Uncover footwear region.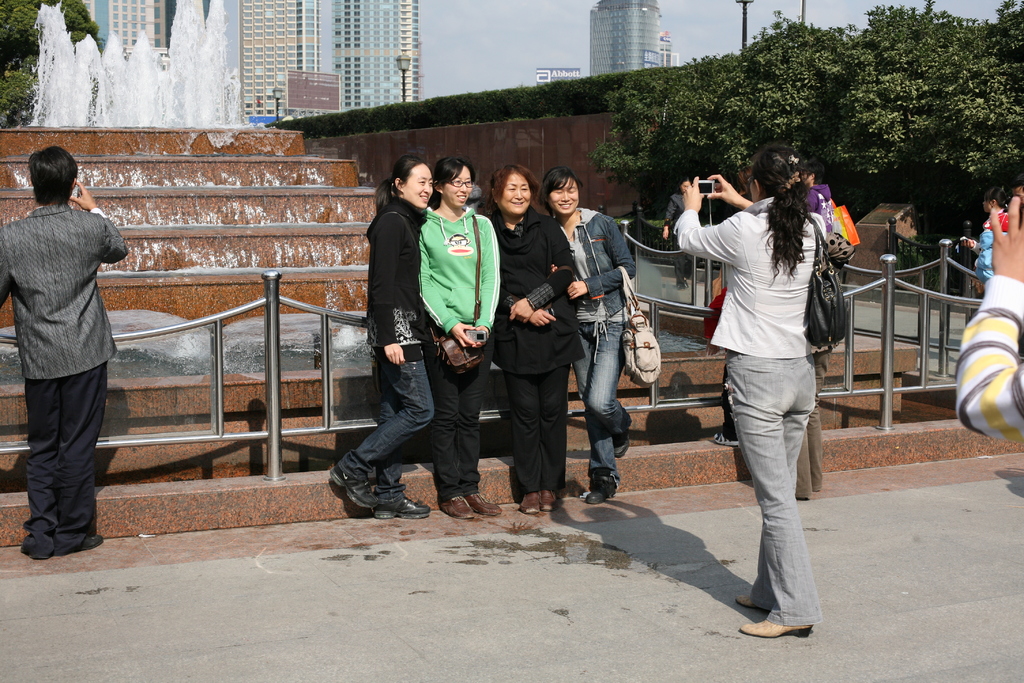
Uncovered: bbox=(332, 468, 373, 511).
